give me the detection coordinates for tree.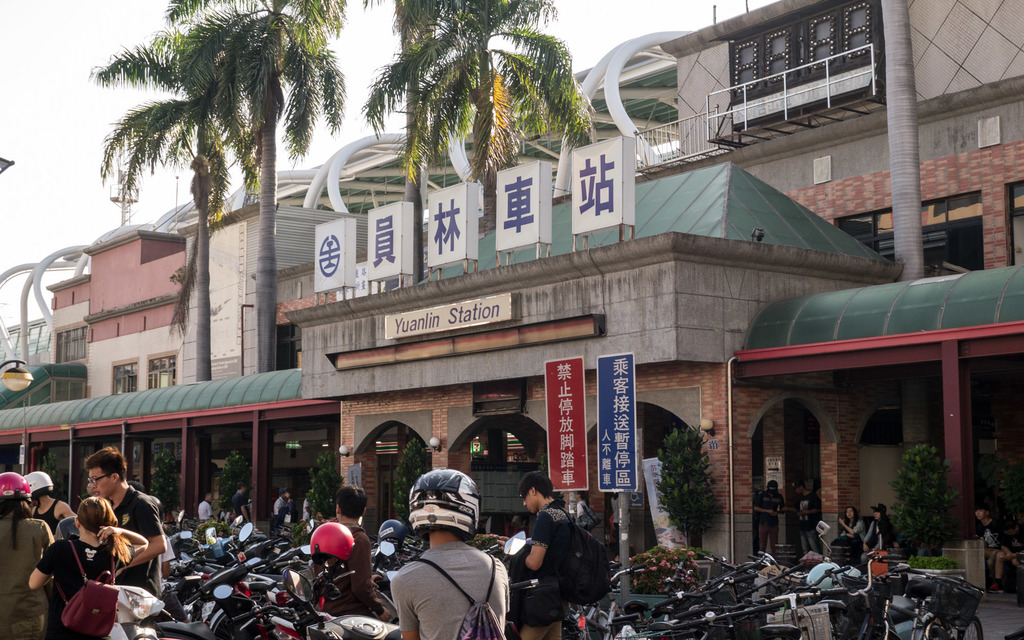
{"x1": 100, "y1": 0, "x2": 267, "y2": 386}.
